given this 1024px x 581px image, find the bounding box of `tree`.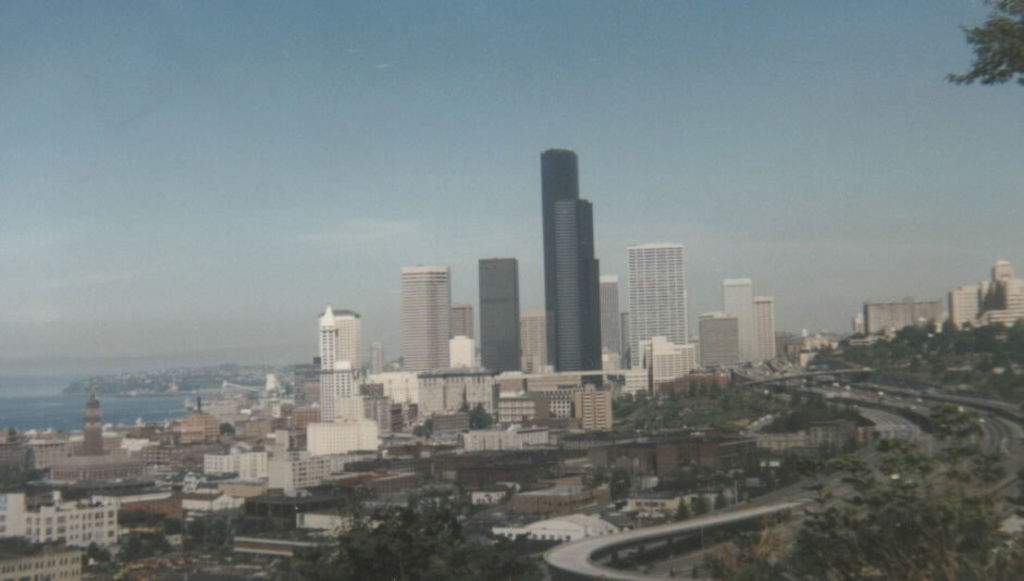
[769, 400, 1023, 580].
